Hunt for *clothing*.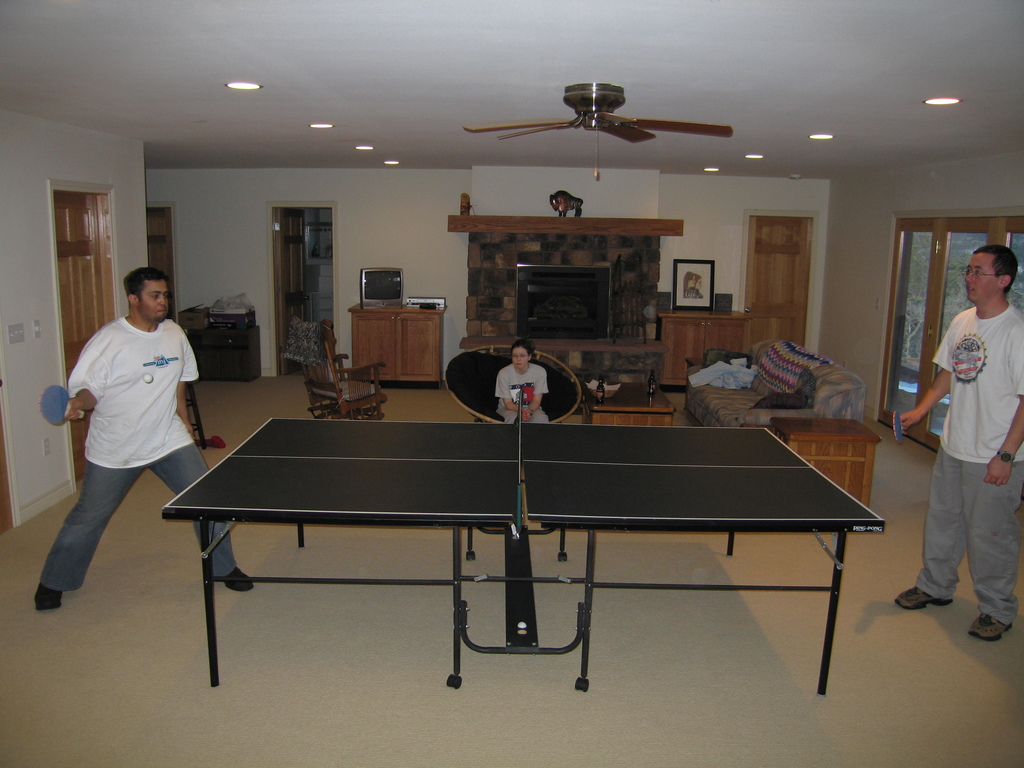
Hunted down at BBox(40, 315, 239, 590).
